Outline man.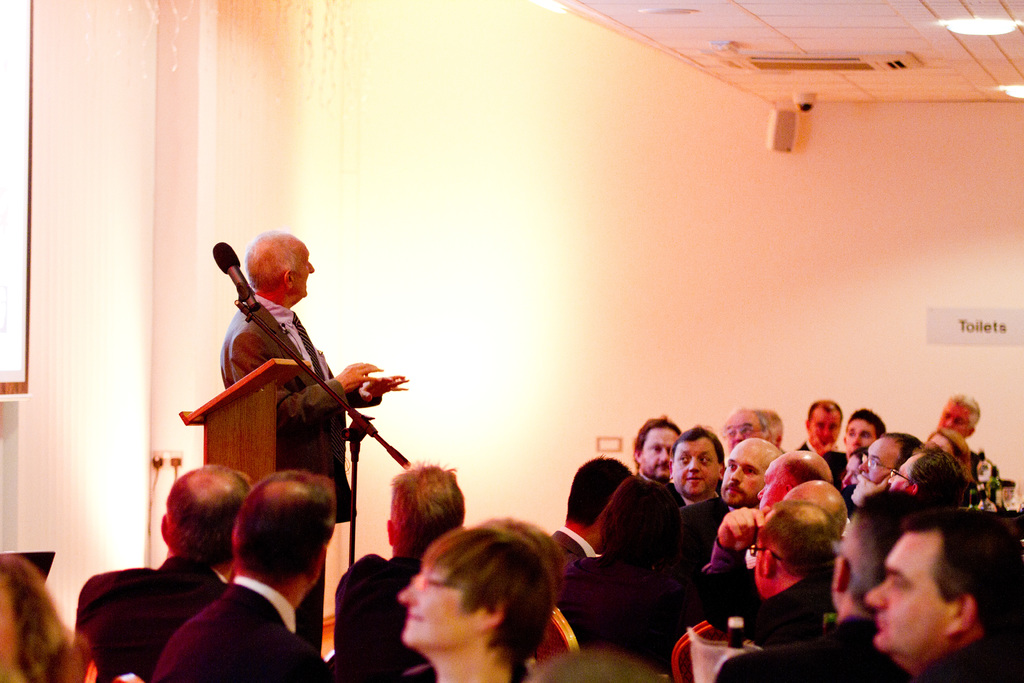
Outline: pyautogui.locateOnScreen(706, 491, 906, 682).
